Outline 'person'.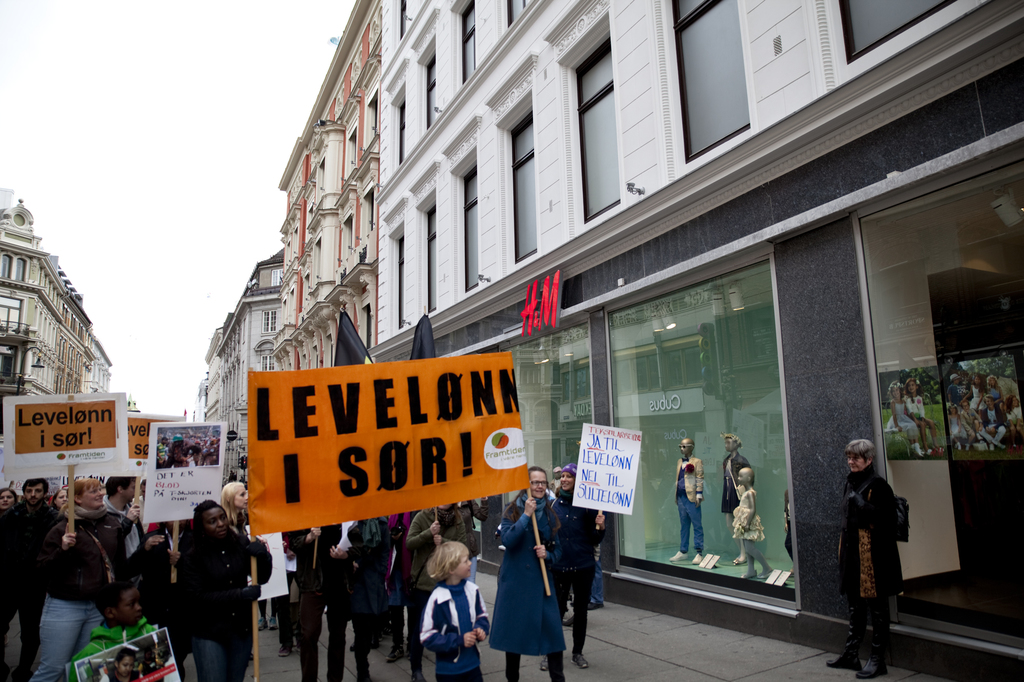
Outline: region(725, 430, 748, 564).
